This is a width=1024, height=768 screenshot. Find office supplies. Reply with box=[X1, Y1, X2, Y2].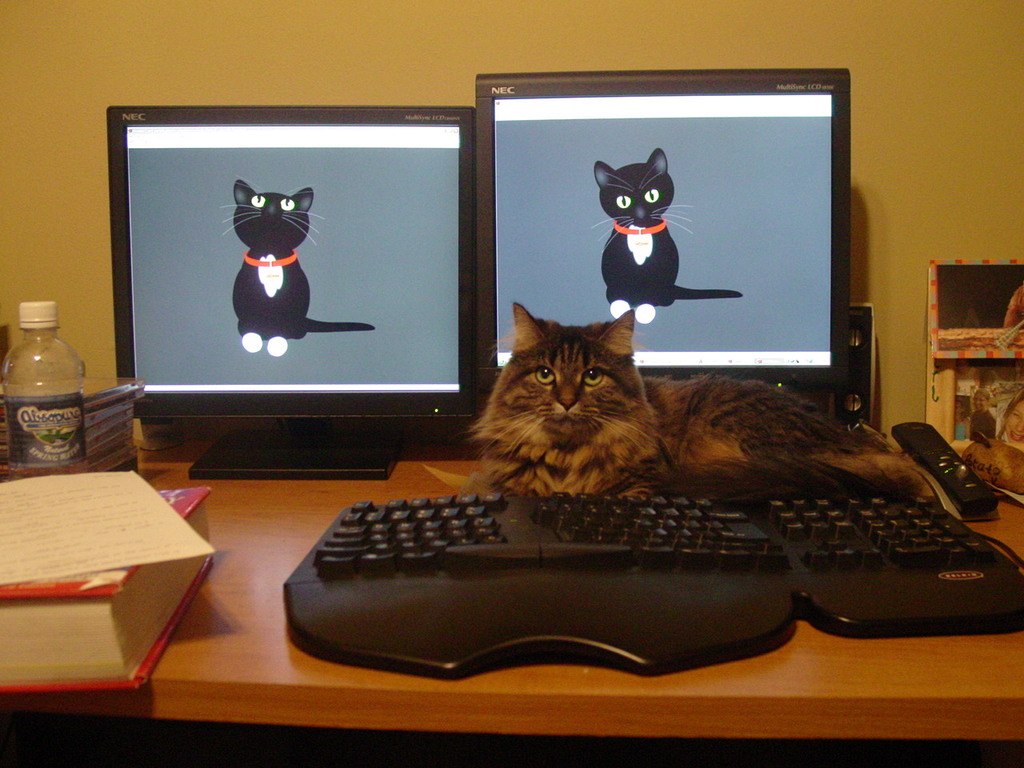
box=[90, 382, 126, 466].
